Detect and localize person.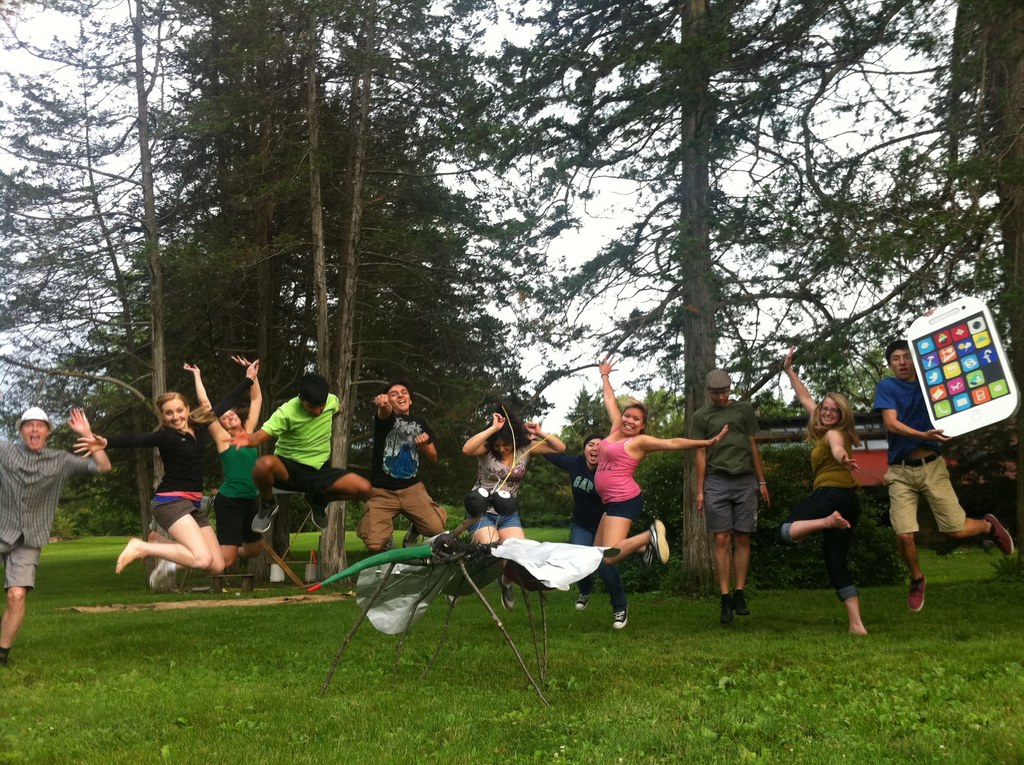
Localized at locate(148, 357, 266, 590).
